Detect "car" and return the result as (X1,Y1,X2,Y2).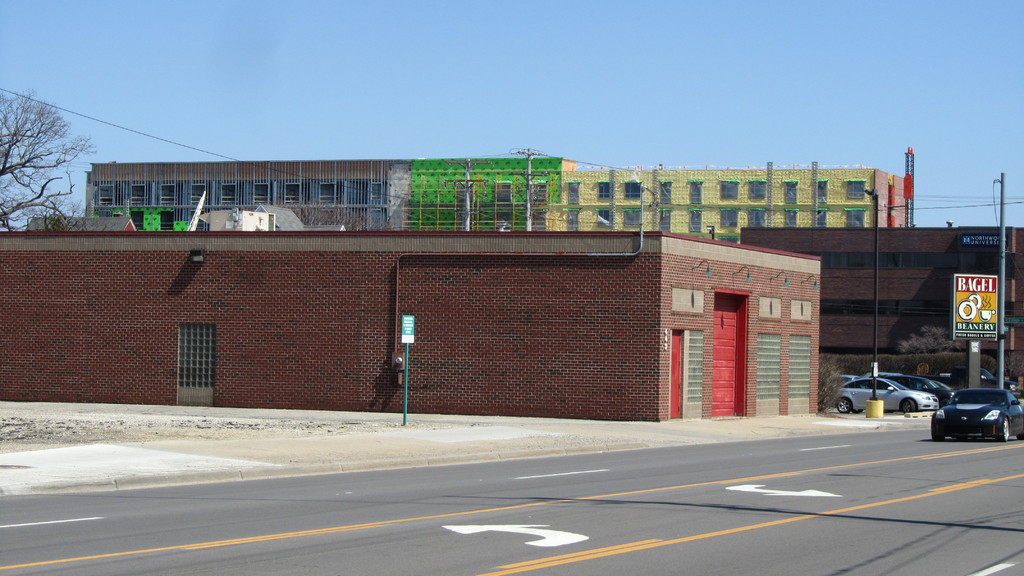
(930,388,1023,440).
